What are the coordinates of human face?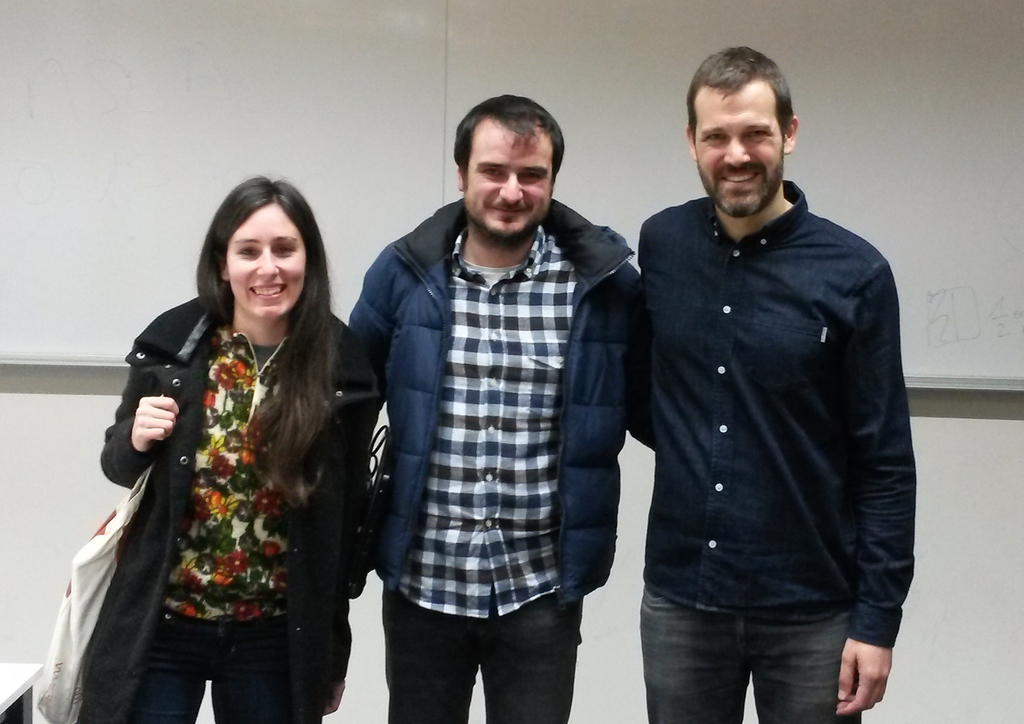
crop(463, 131, 551, 233).
